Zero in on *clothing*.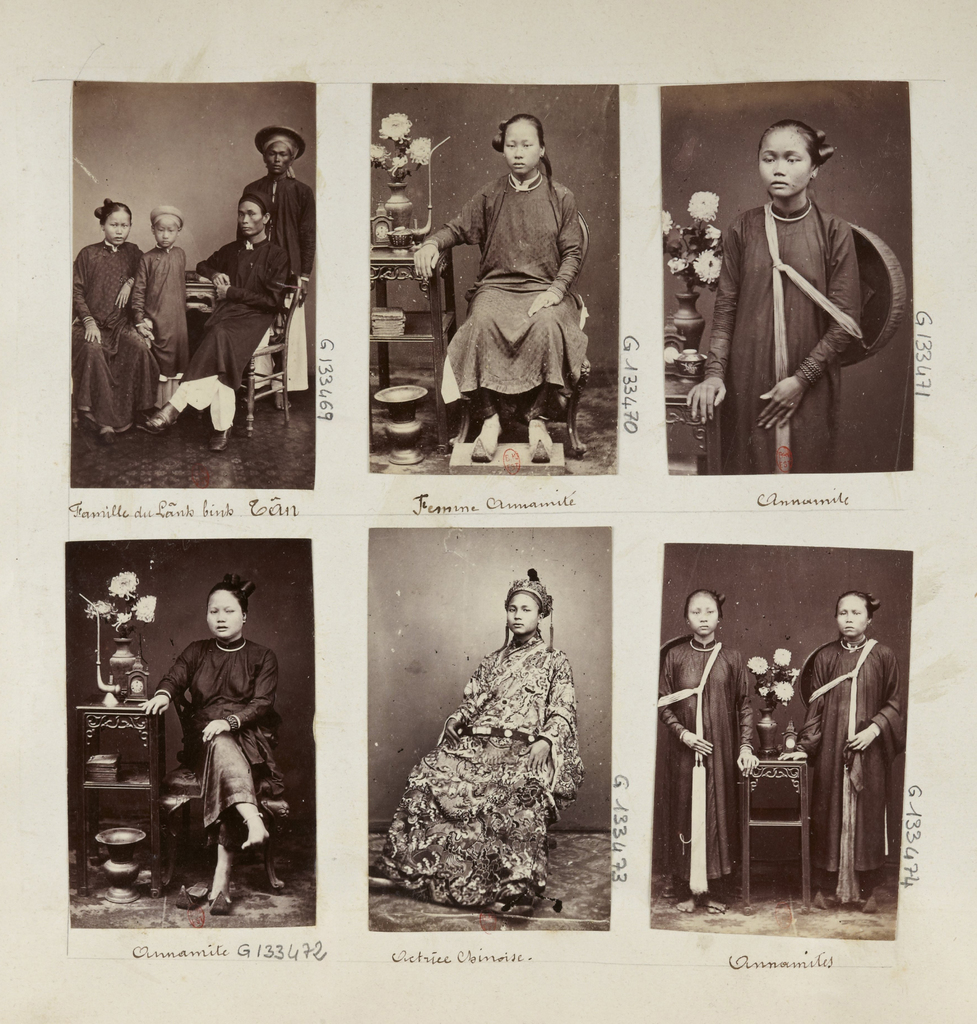
Zeroed in: (x1=133, y1=246, x2=183, y2=367).
